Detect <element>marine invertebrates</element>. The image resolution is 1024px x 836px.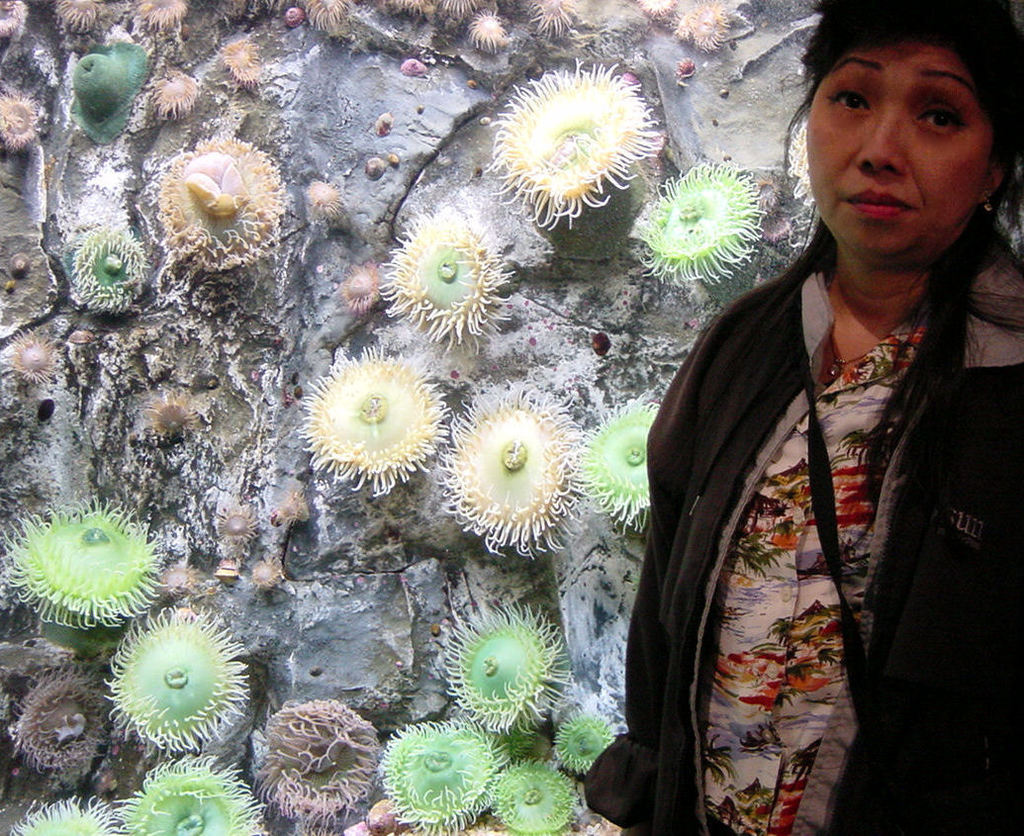
48 0 109 36.
